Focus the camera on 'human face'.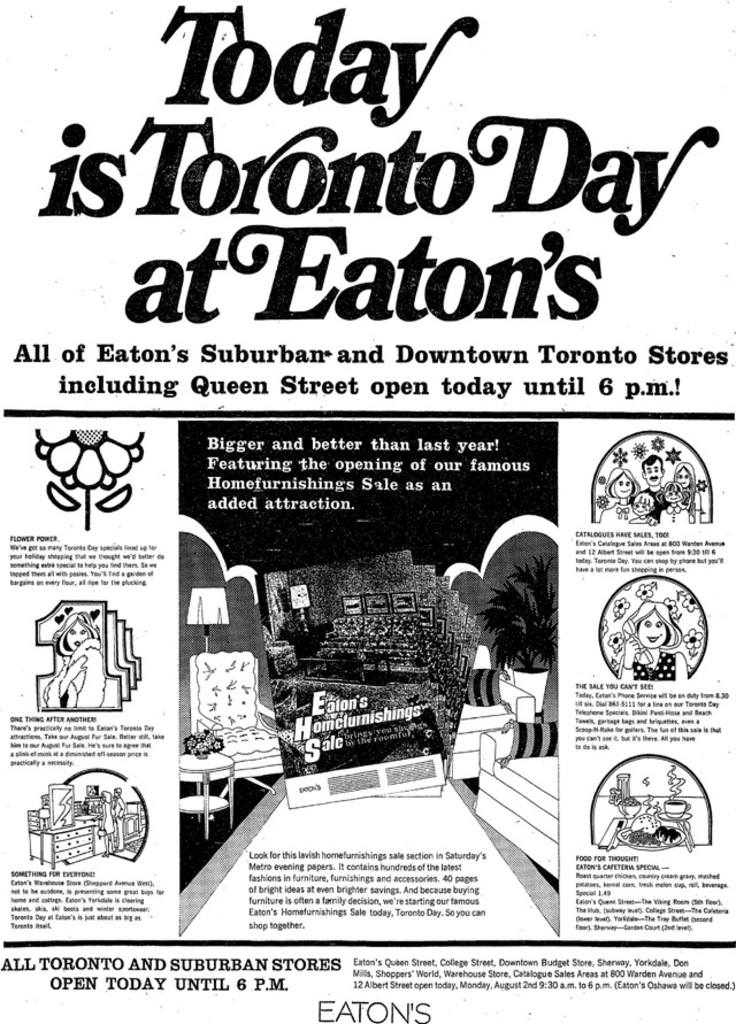
Focus region: crop(634, 502, 652, 515).
